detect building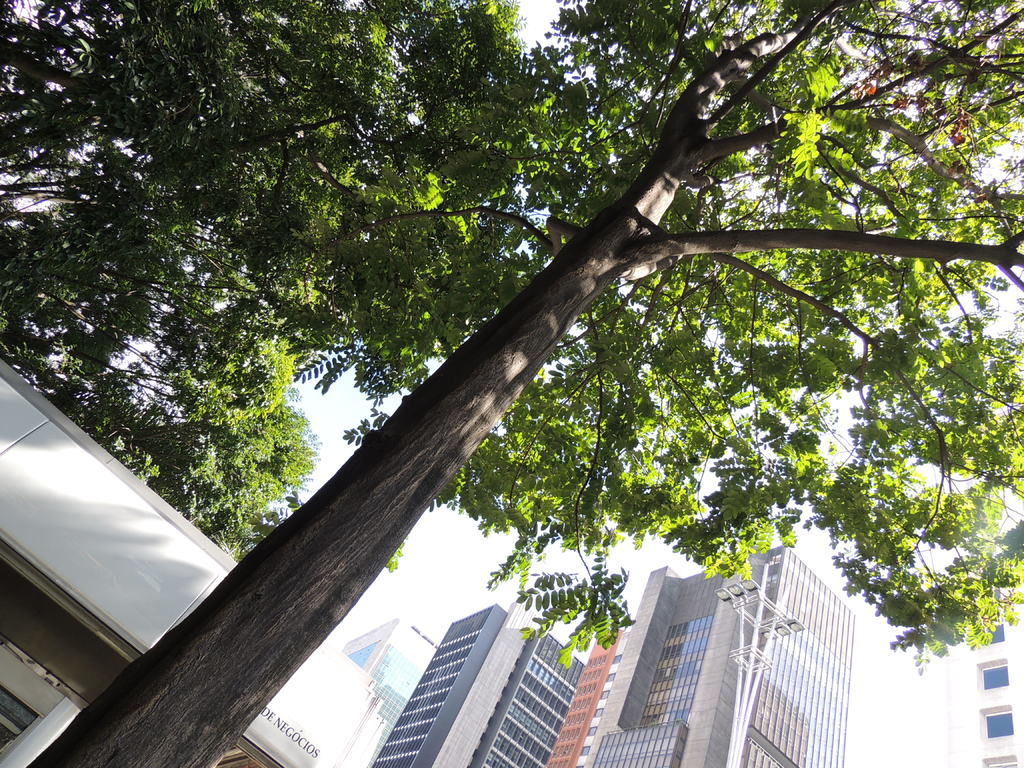
locate(368, 601, 584, 767)
